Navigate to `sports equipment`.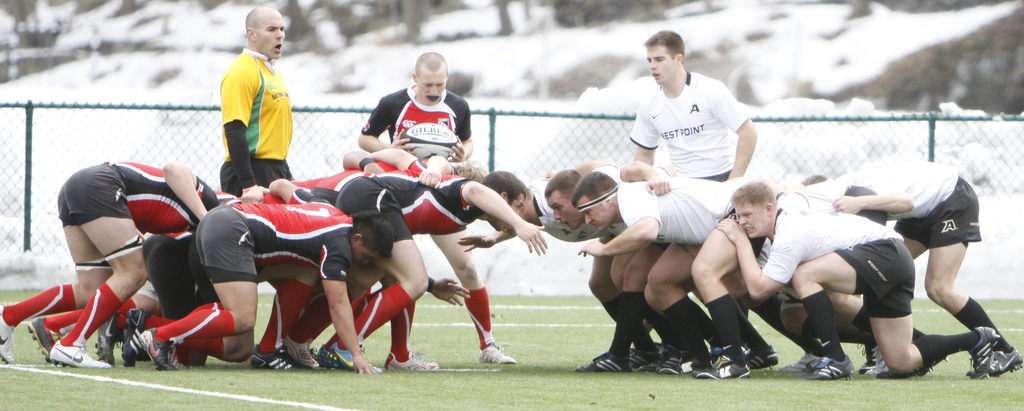
Navigation target: [284, 335, 321, 367].
